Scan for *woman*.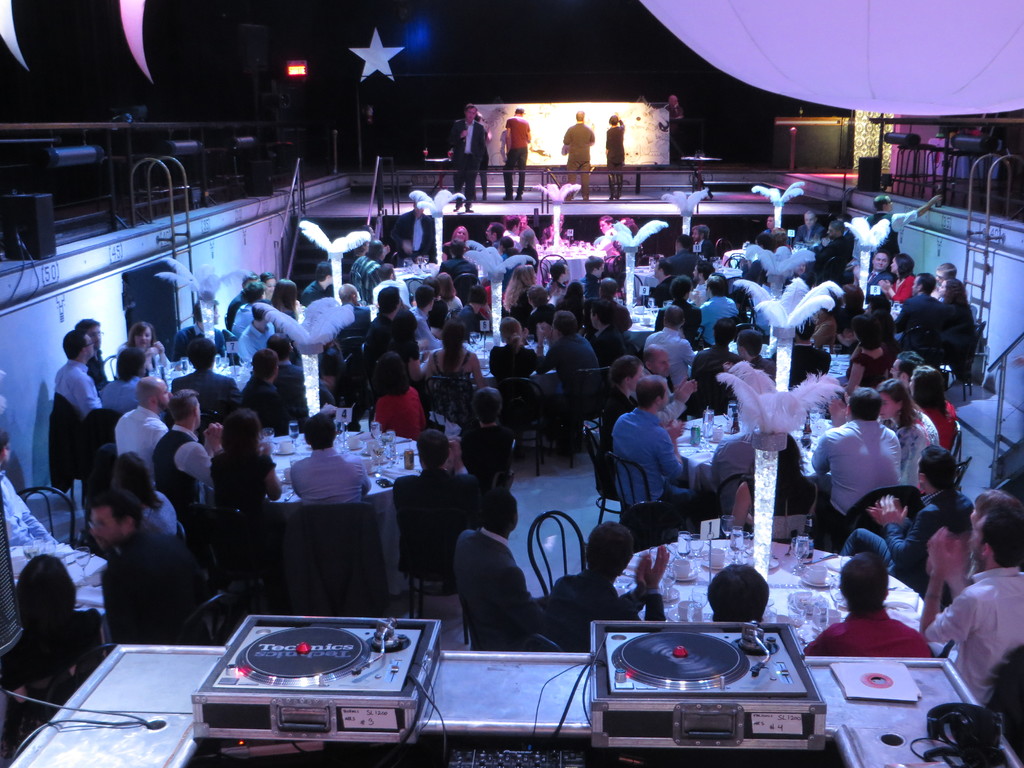
Scan result: (x1=872, y1=378, x2=938, y2=492).
